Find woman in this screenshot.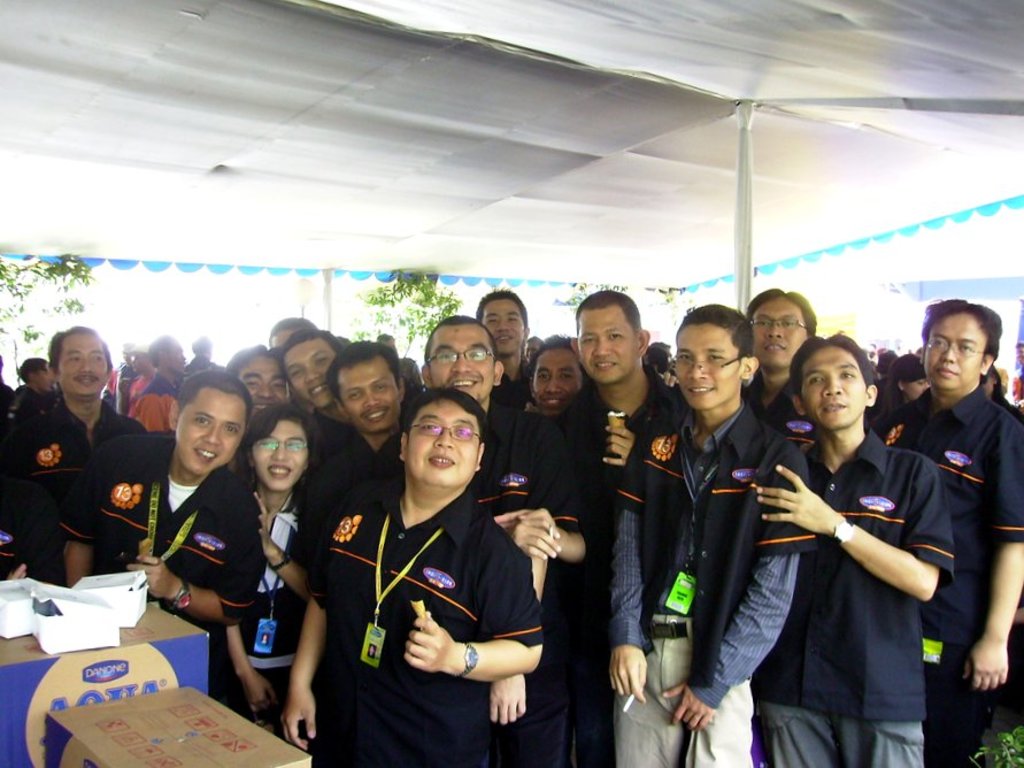
The bounding box for woman is <bbox>239, 400, 314, 723</bbox>.
